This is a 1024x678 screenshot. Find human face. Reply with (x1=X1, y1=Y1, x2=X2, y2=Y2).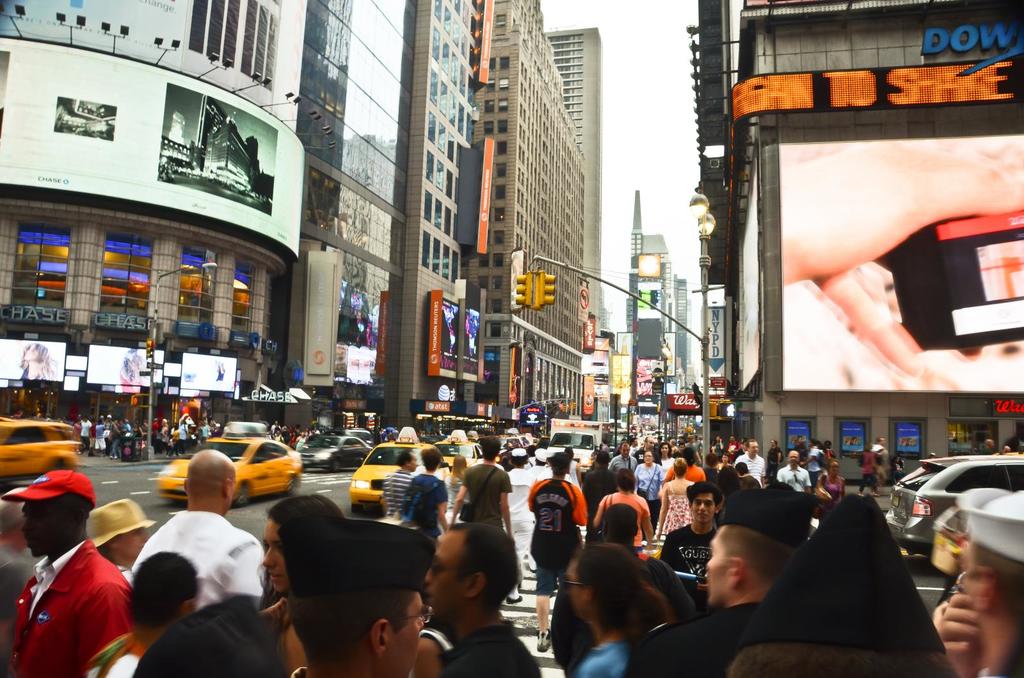
(x1=689, y1=494, x2=718, y2=523).
